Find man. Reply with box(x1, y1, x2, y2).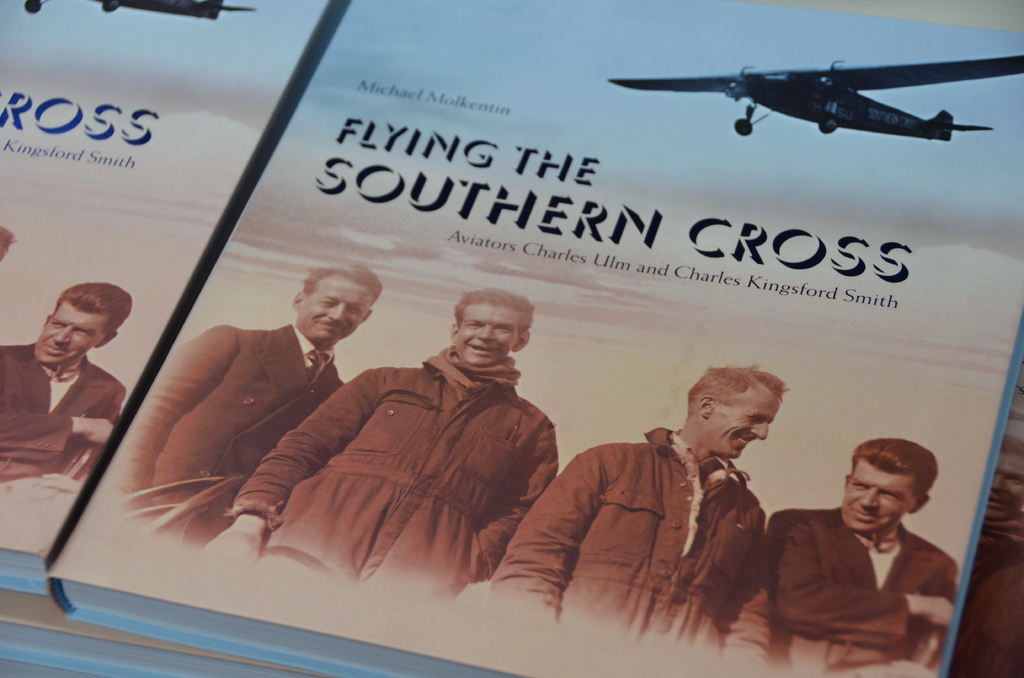
box(0, 279, 131, 495).
